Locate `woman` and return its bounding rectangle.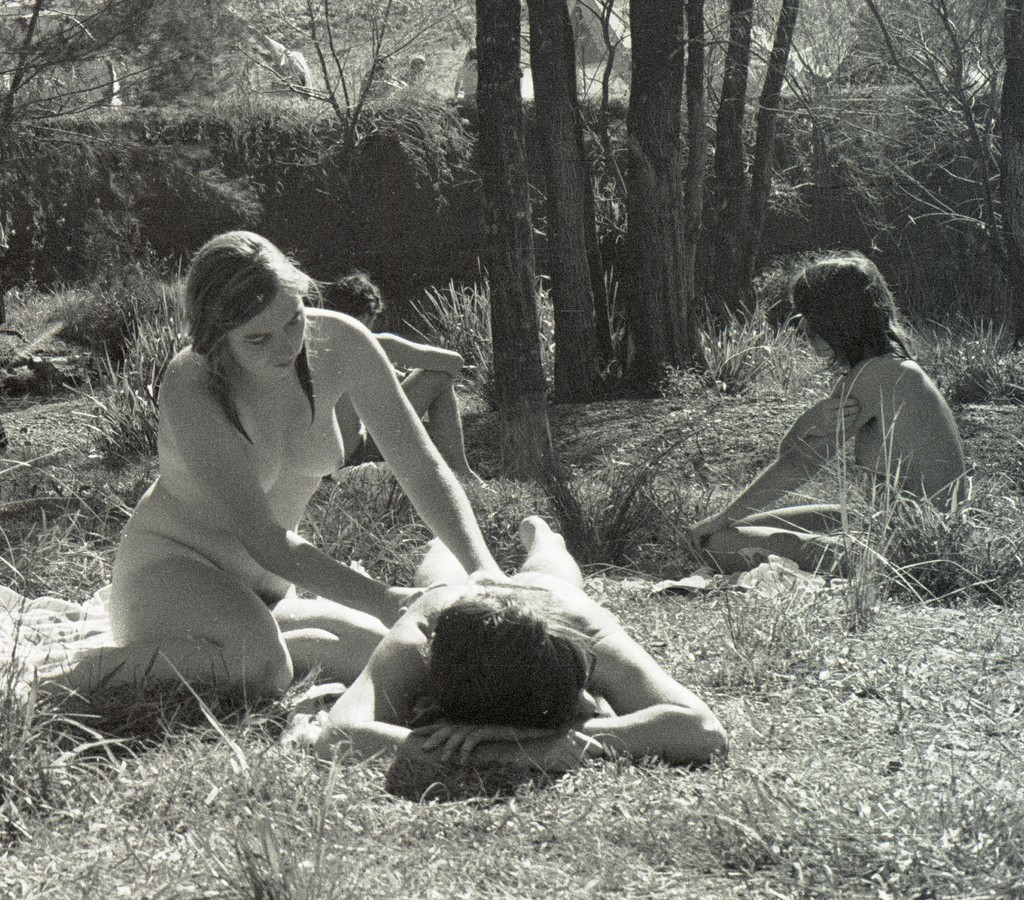
76/218/497/760.
